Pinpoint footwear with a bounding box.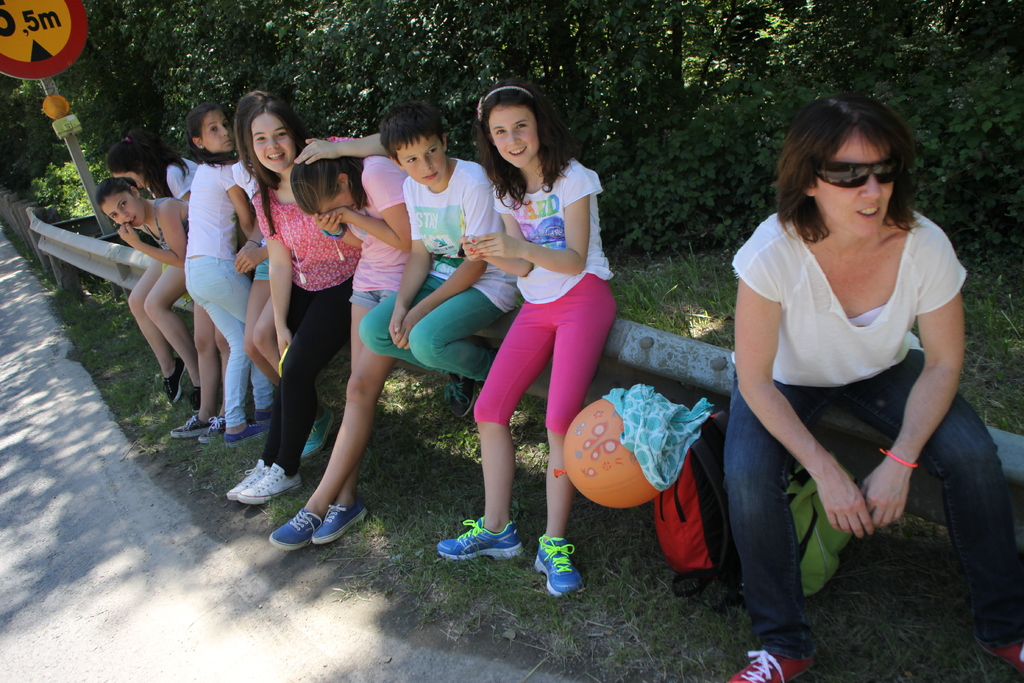
x1=162, y1=356, x2=189, y2=401.
